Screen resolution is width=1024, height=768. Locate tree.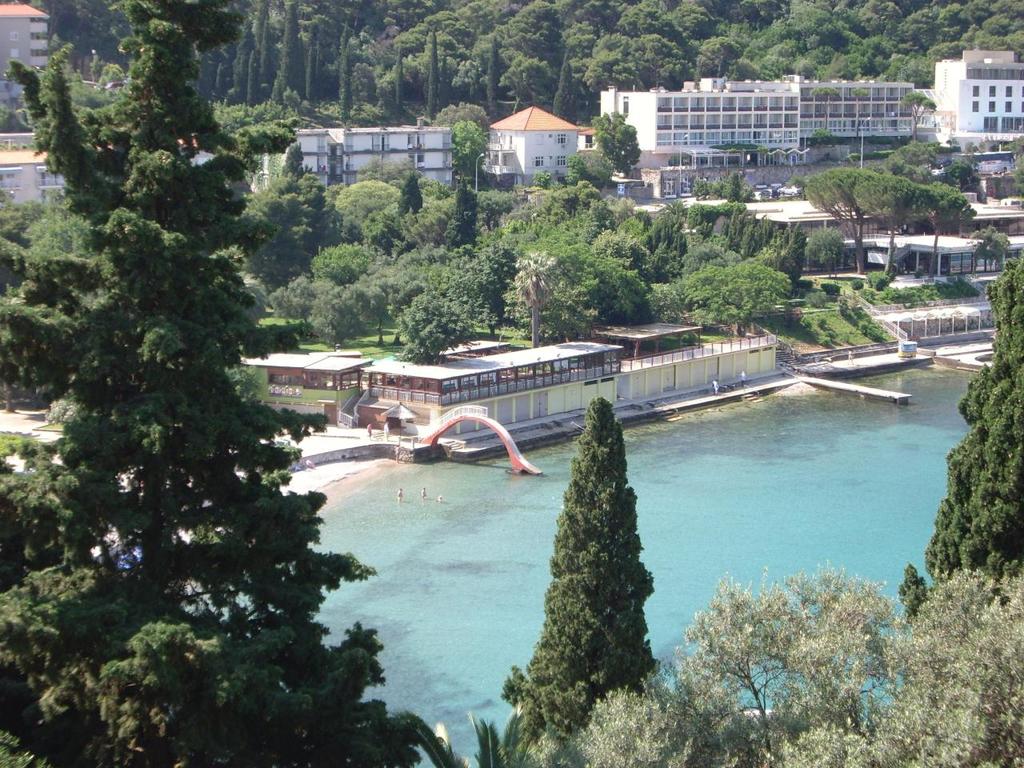
region(522, 382, 663, 741).
